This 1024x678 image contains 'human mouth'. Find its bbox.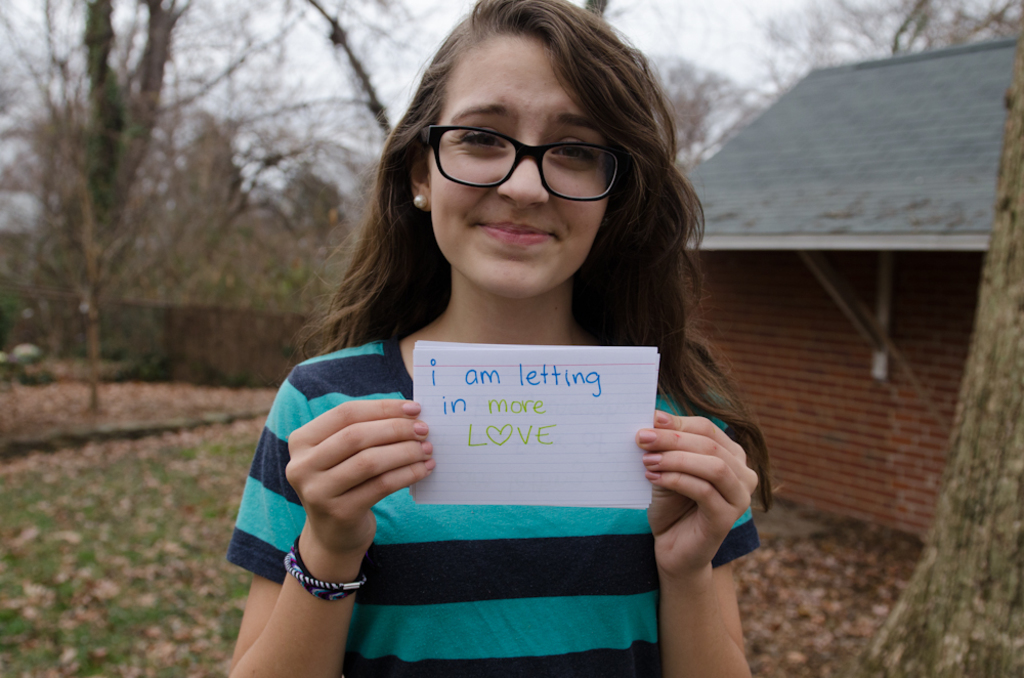
[left=478, top=219, right=553, bottom=242].
